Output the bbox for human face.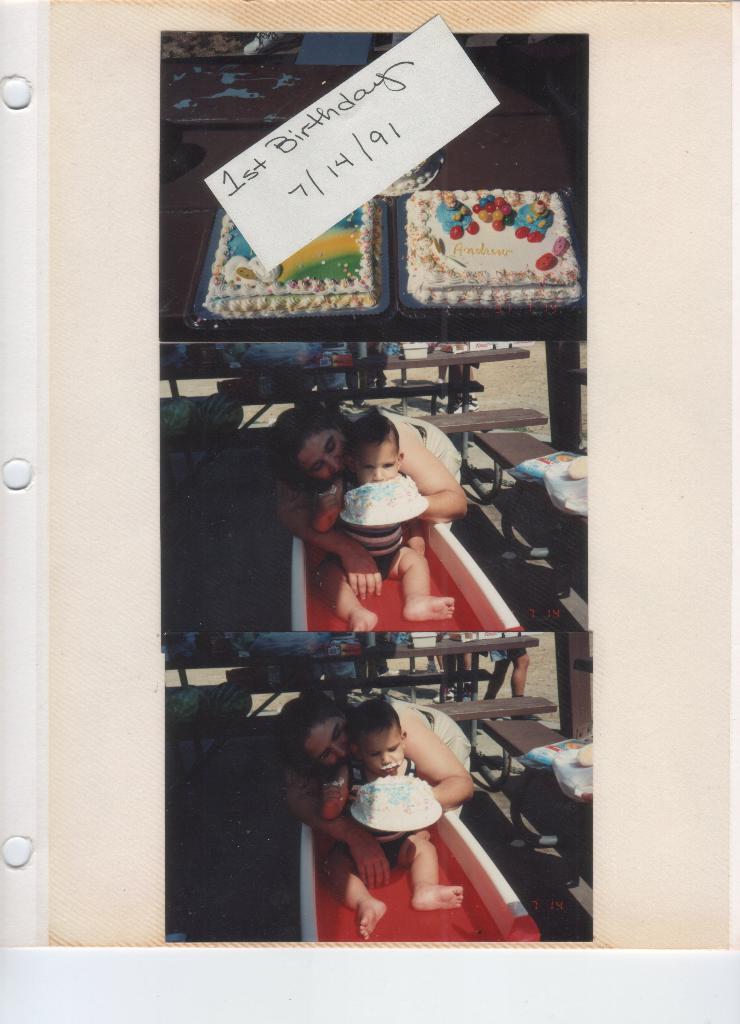
crop(352, 443, 401, 485).
